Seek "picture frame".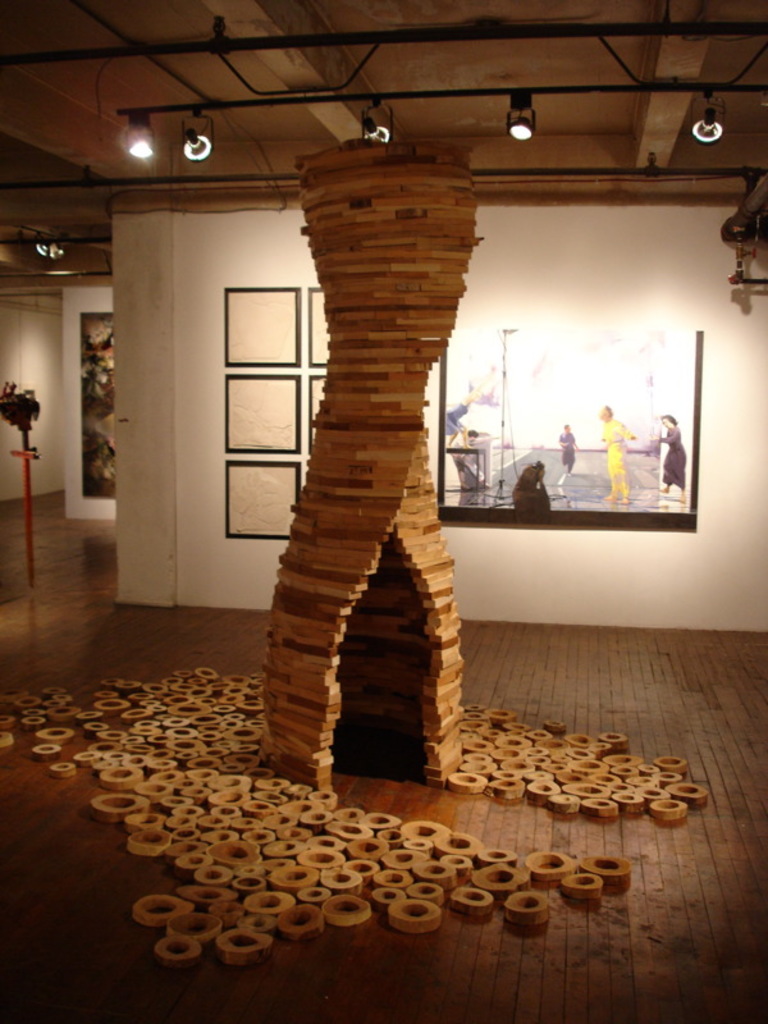
bbox=[224, 369, 319, 453].
